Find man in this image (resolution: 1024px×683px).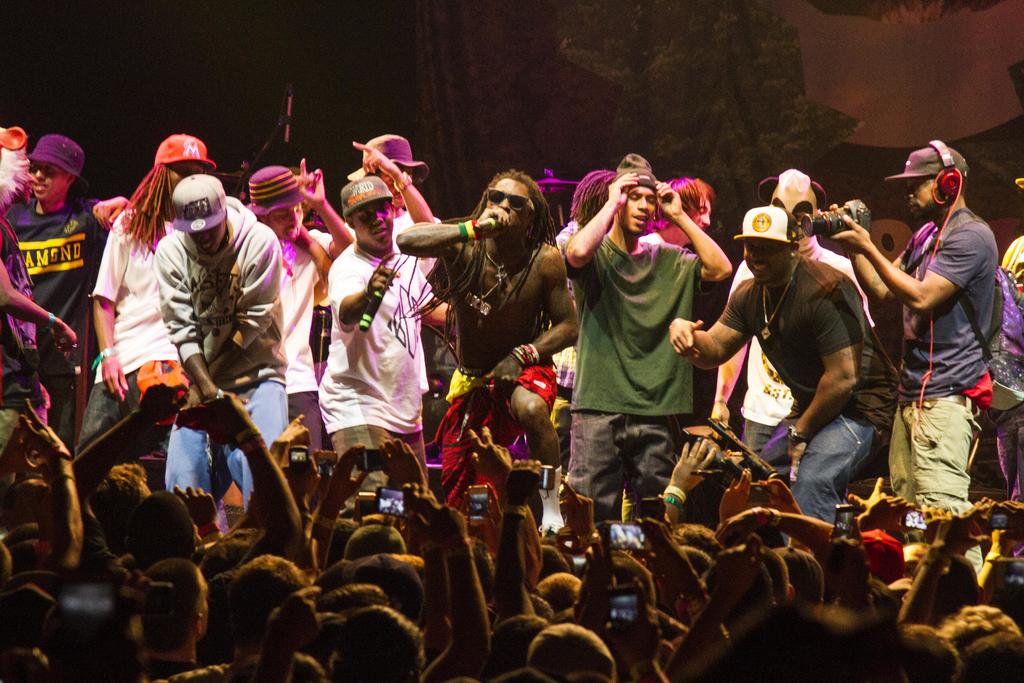
(319, 139, 435, 488).
